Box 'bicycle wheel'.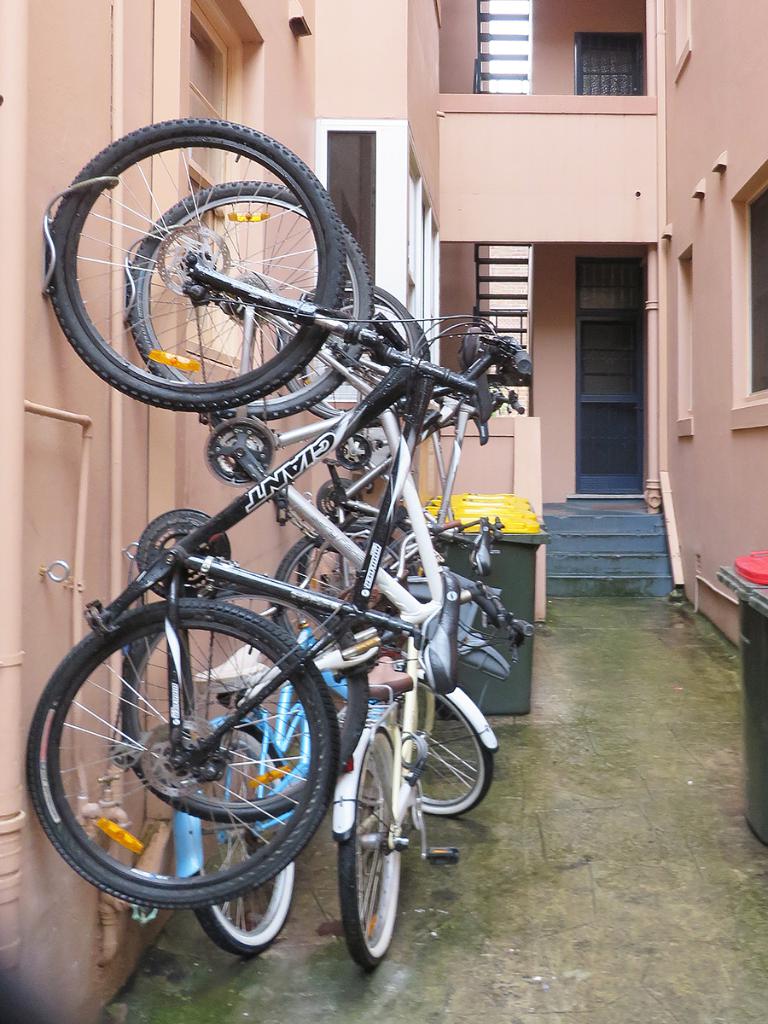
330,727,408,969.
